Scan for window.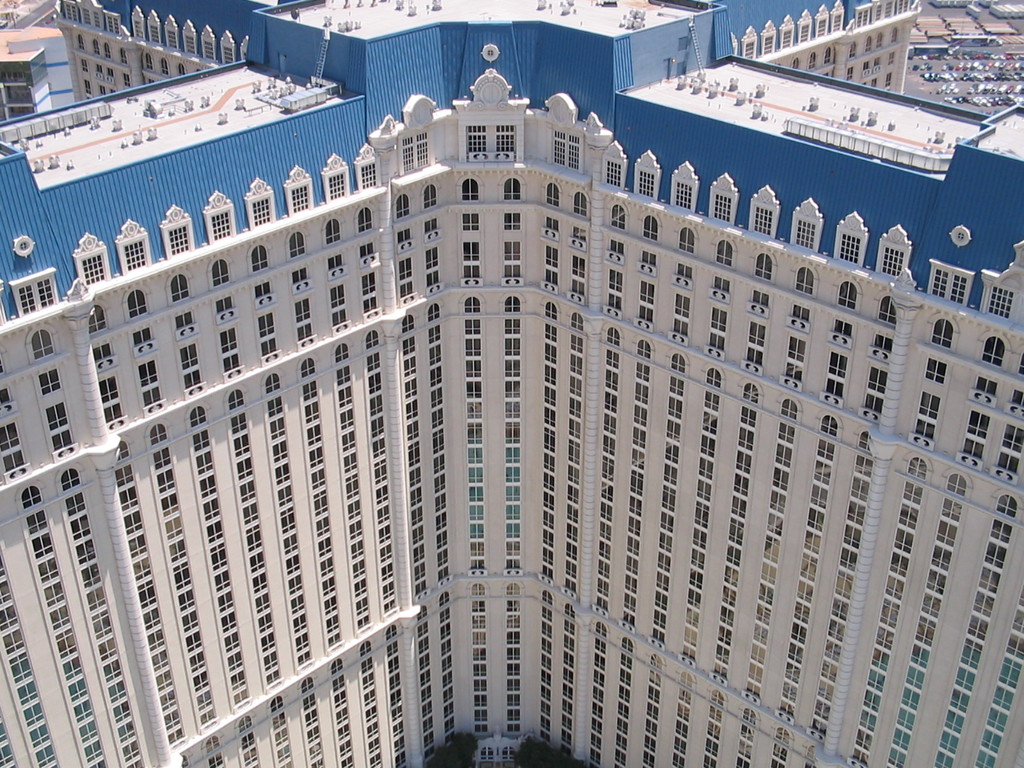
Scan result: [left=120, top=436, right=129, bottom=461].
